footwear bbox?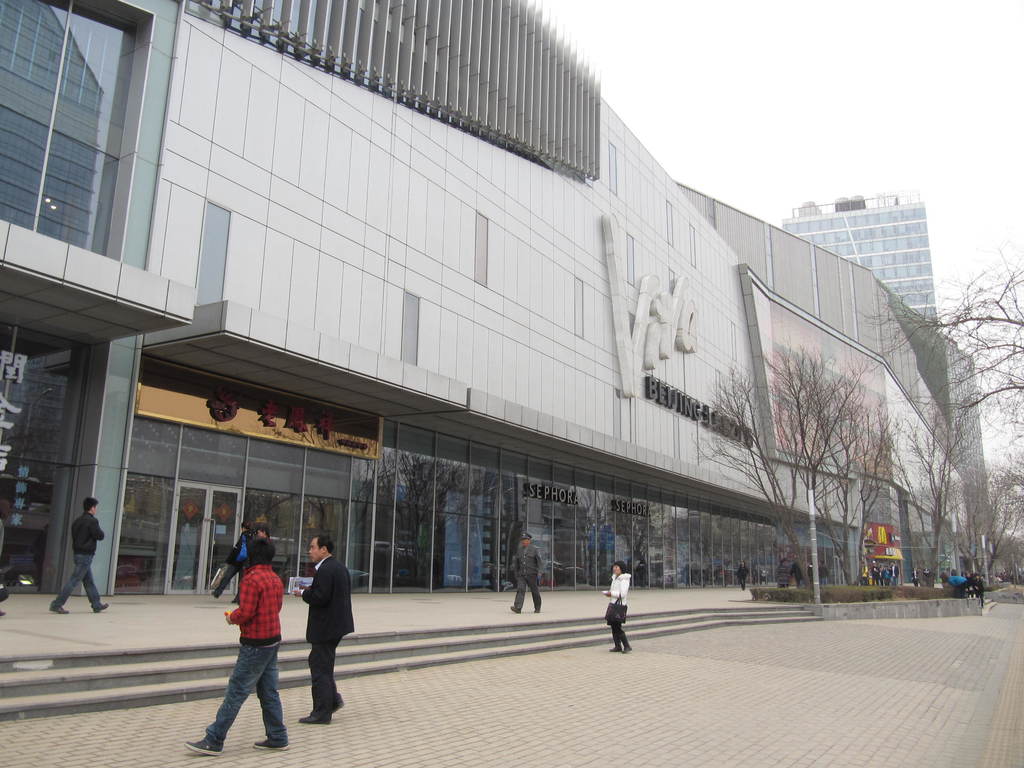
<bbox>97, 600, 112, 614</bbox>
